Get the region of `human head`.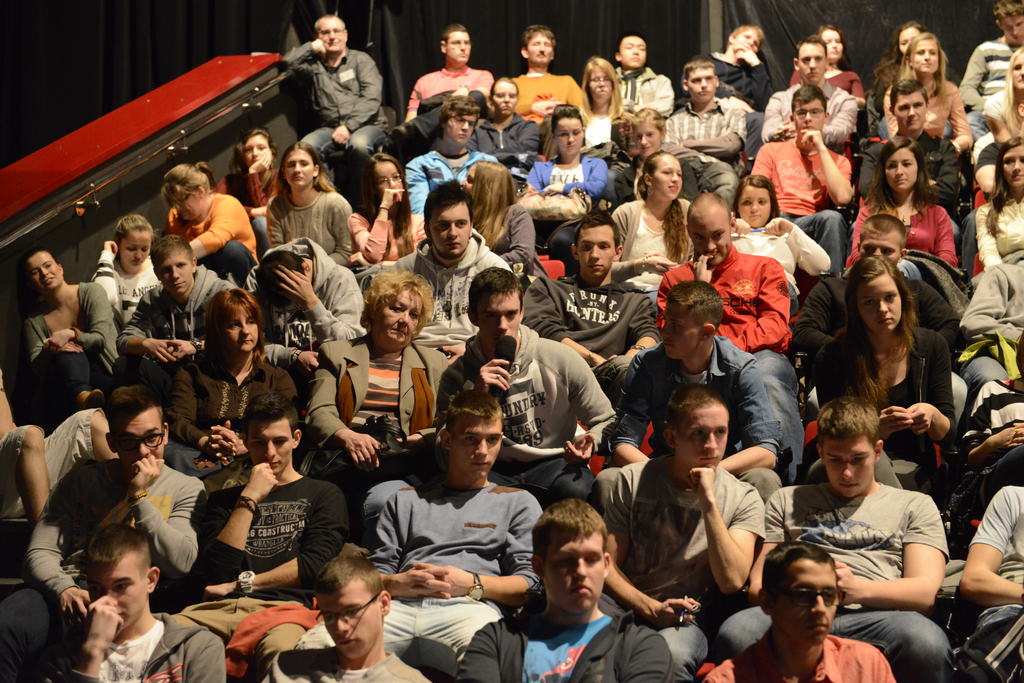
<box>666,383,733,474</box>.
